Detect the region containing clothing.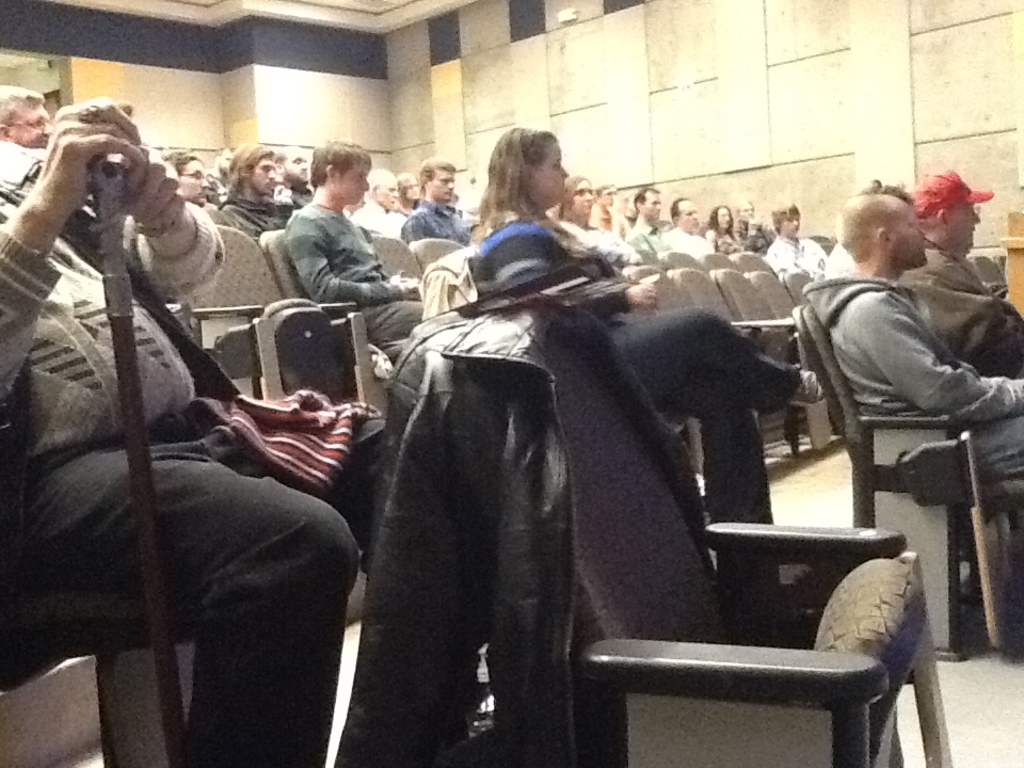
(left=273, top=181, right=315, bottom=217).
